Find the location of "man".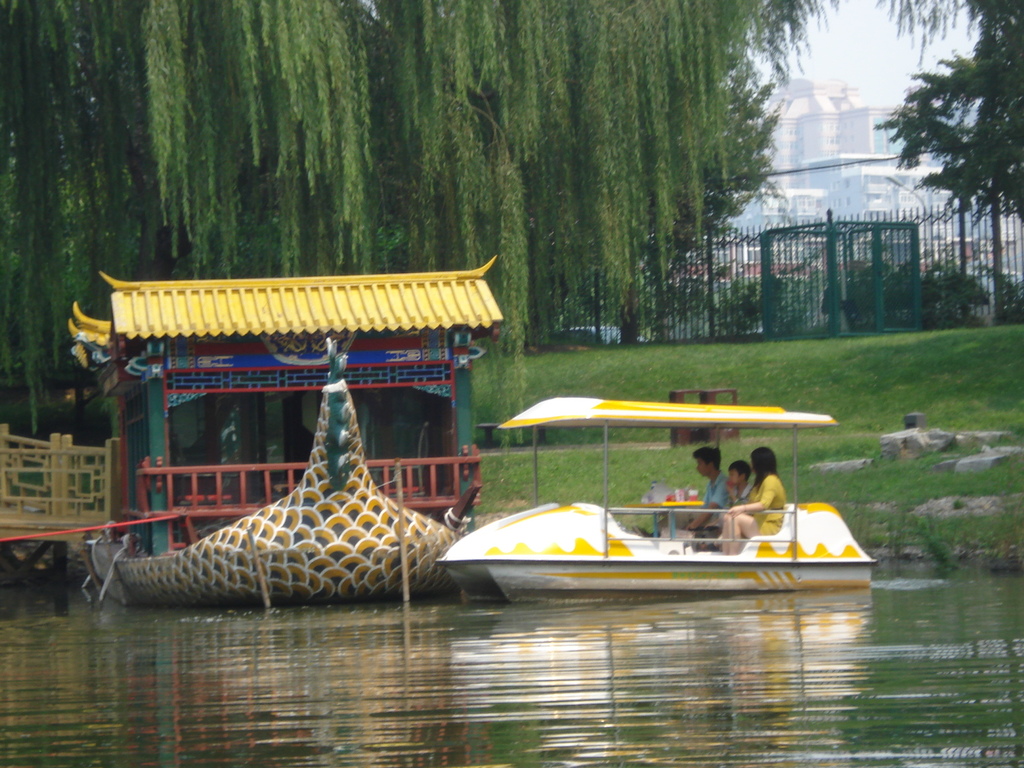
Location: pyautogui.locateOnScreen(682, 449, 730, 536).
